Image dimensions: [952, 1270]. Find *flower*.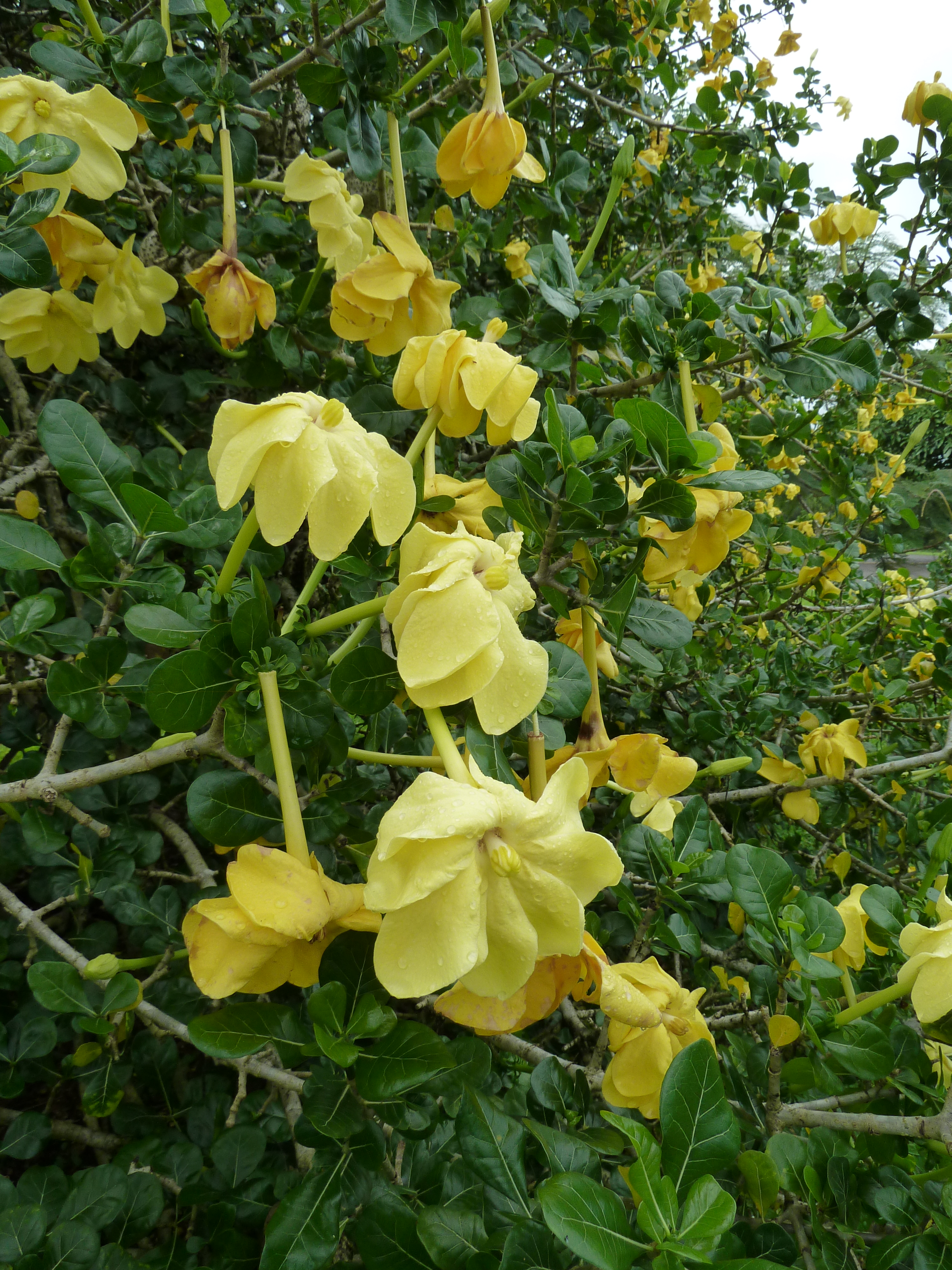
57/261/124/316.
